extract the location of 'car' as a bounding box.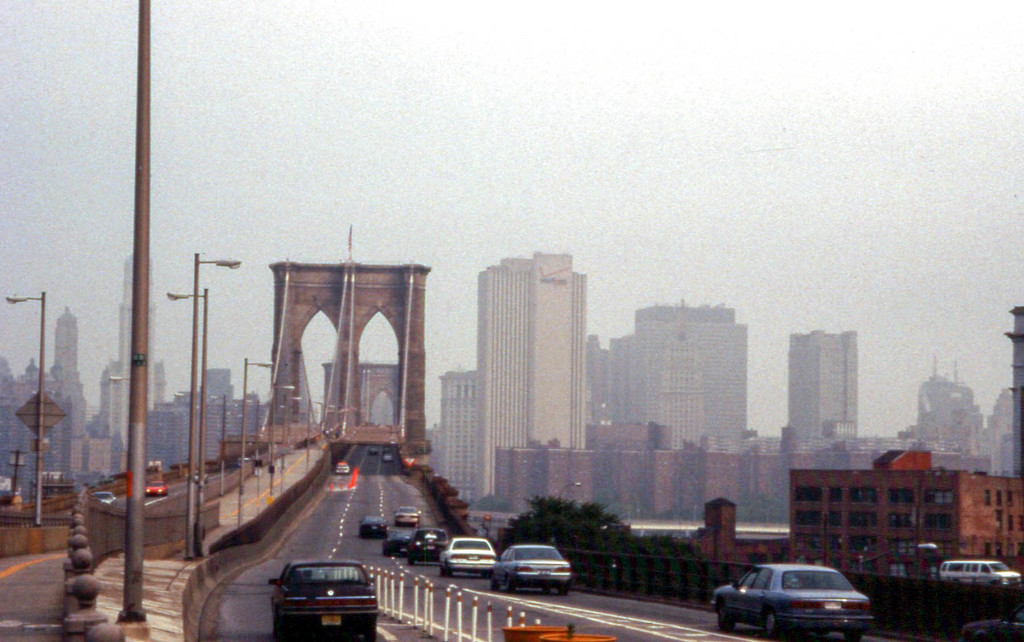
Rect(358, 513, 387, 542).
